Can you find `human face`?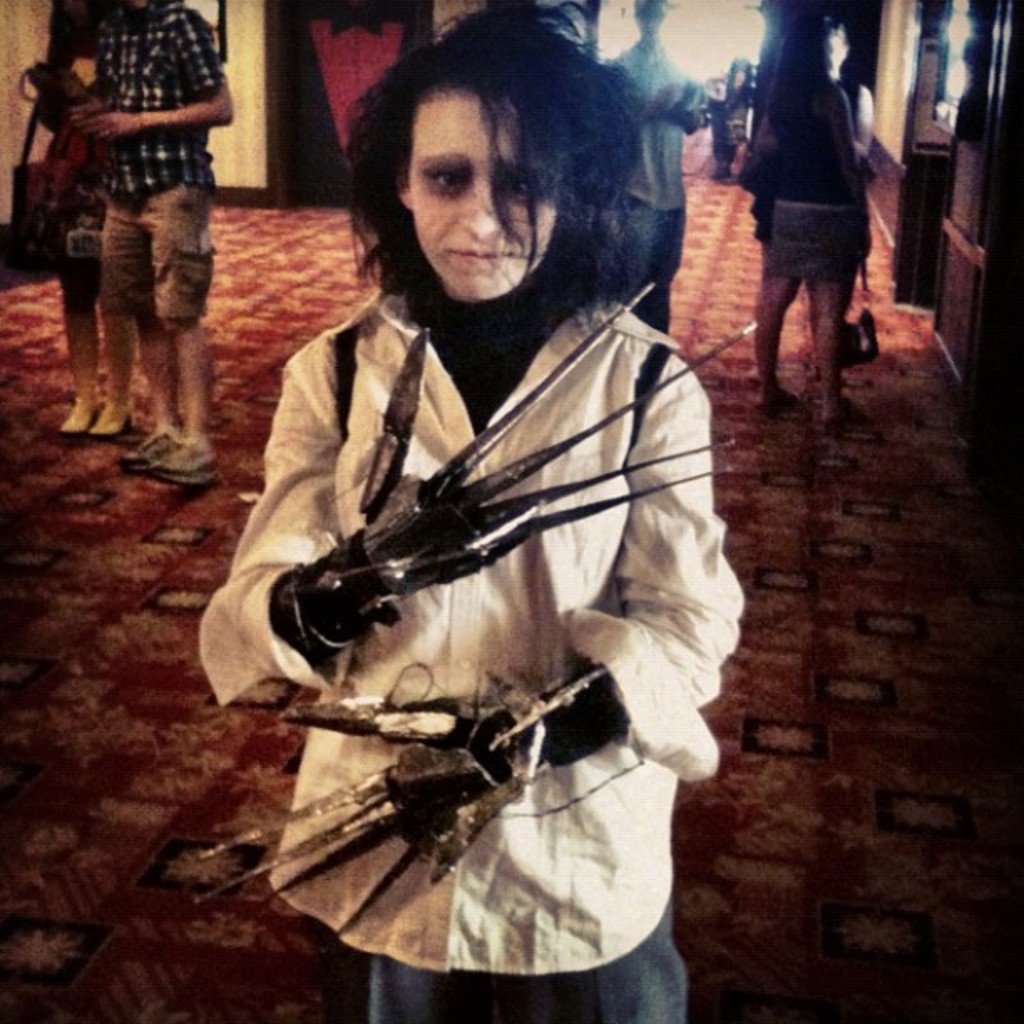
Yes, bounding box: 636 2 666 35.
